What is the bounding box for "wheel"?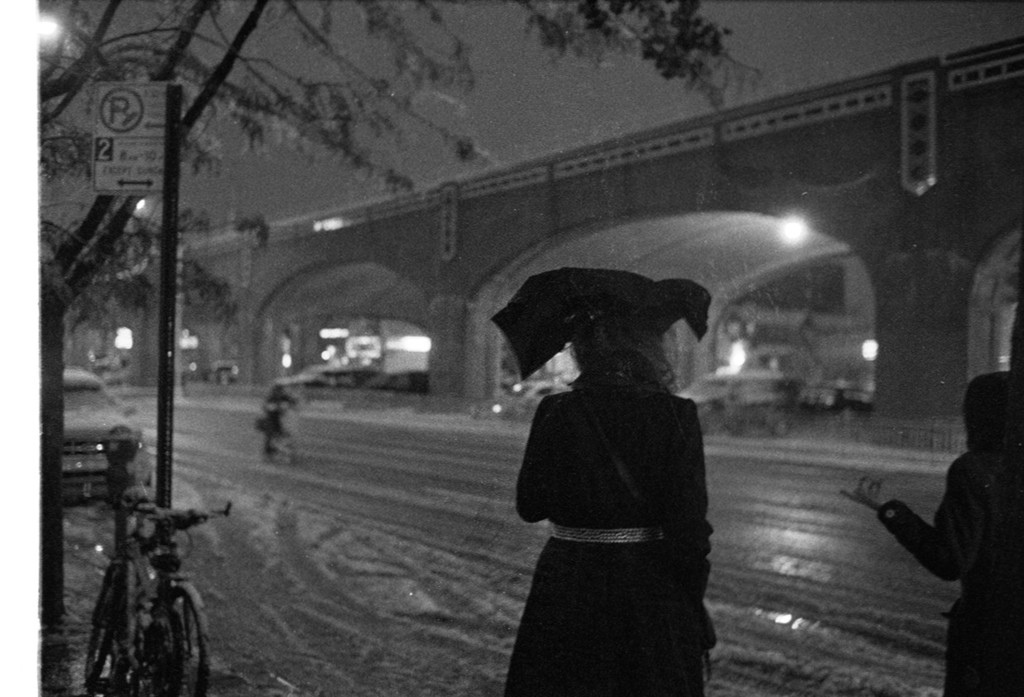
box(150, 579, 208, 696).
